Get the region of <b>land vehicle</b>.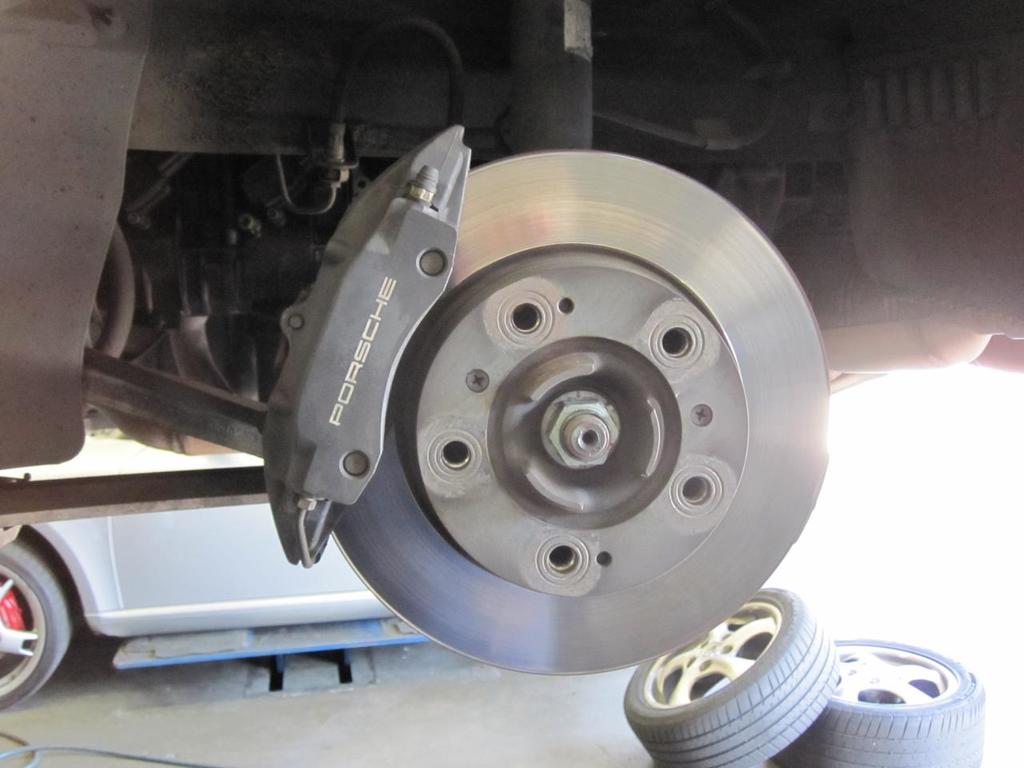
select_region(0, 444, 421, 715).
